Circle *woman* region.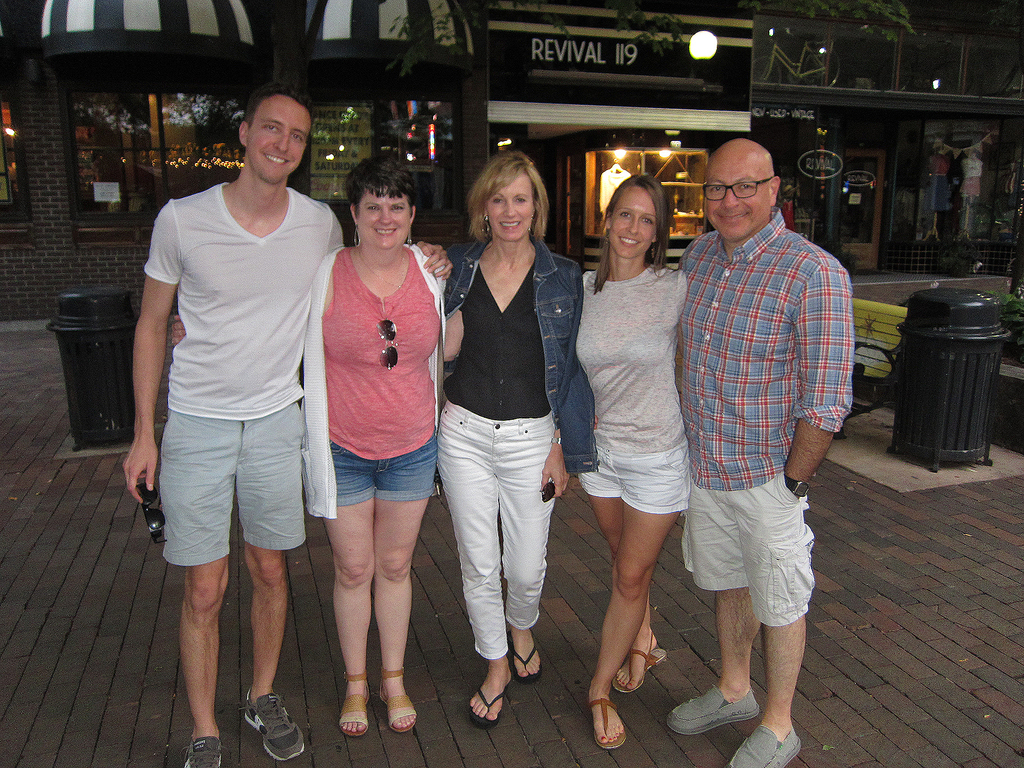
Region: bbox=(422, 129, 582, 749).
